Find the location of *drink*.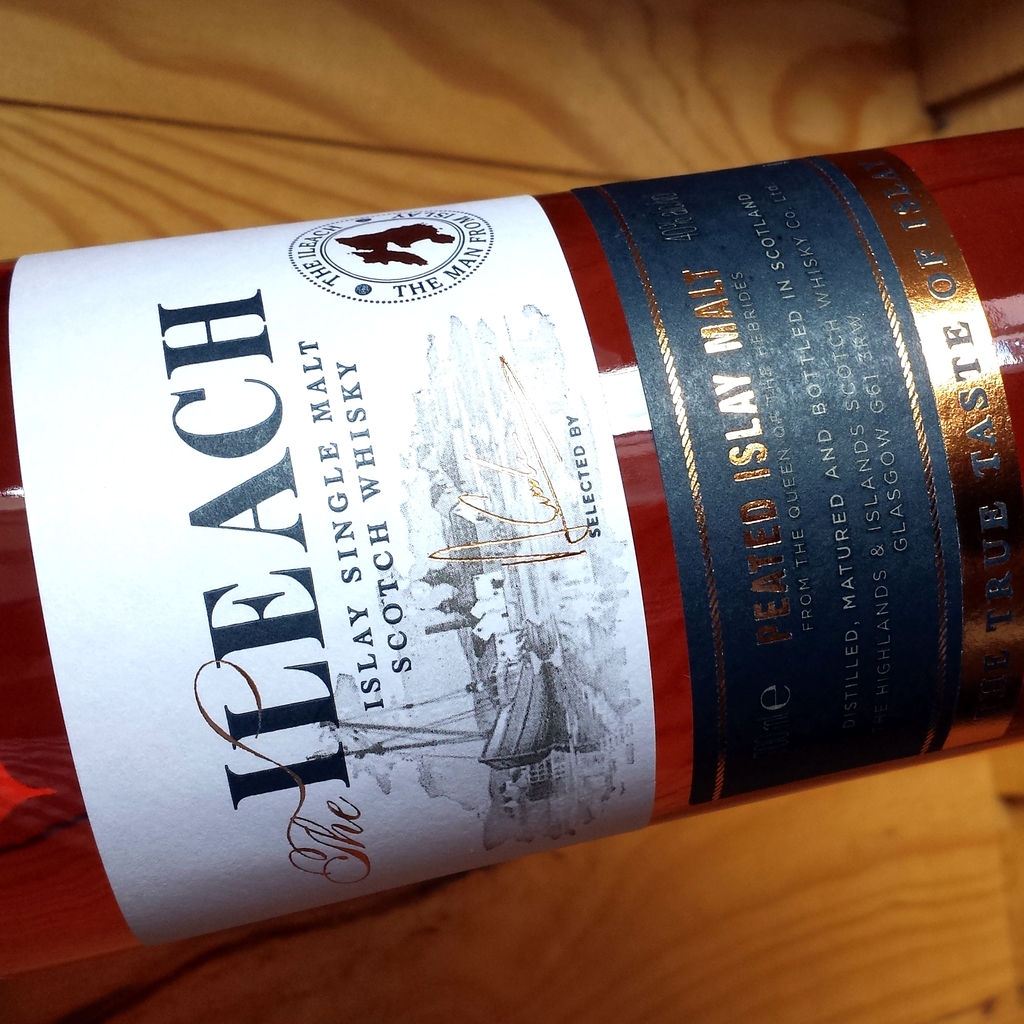
Location: x1=0 y1=185 x2=1007 y2=971.
